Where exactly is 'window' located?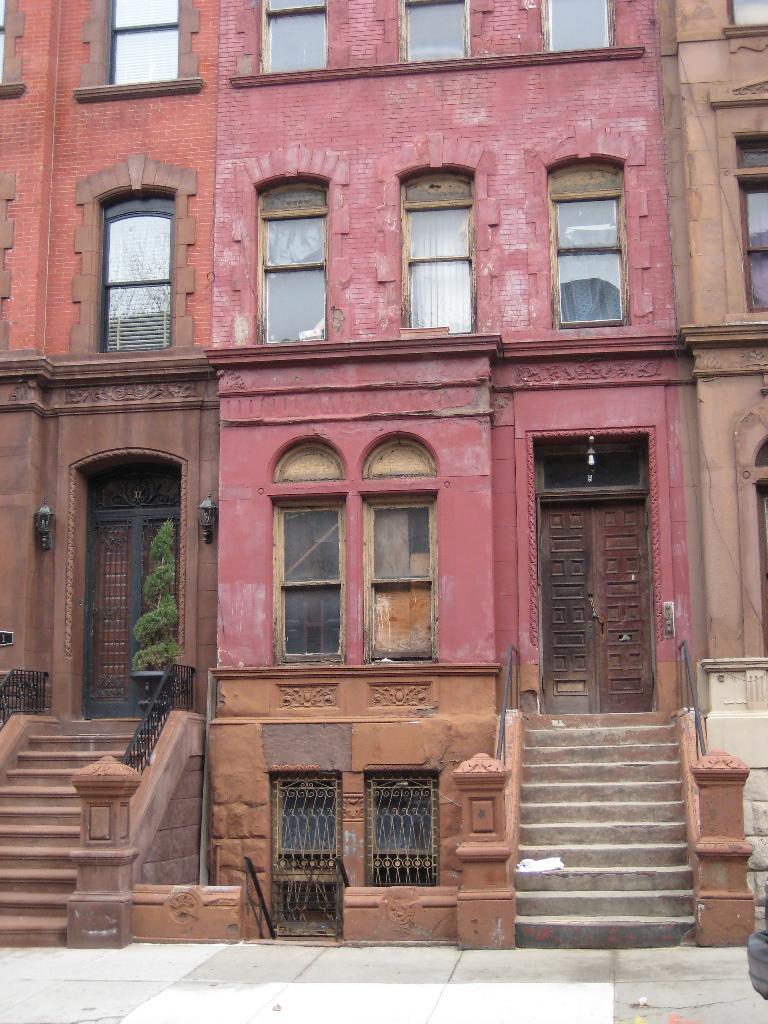
Its bounding box is x1=72, y1=0, x2=200, y2=100.
